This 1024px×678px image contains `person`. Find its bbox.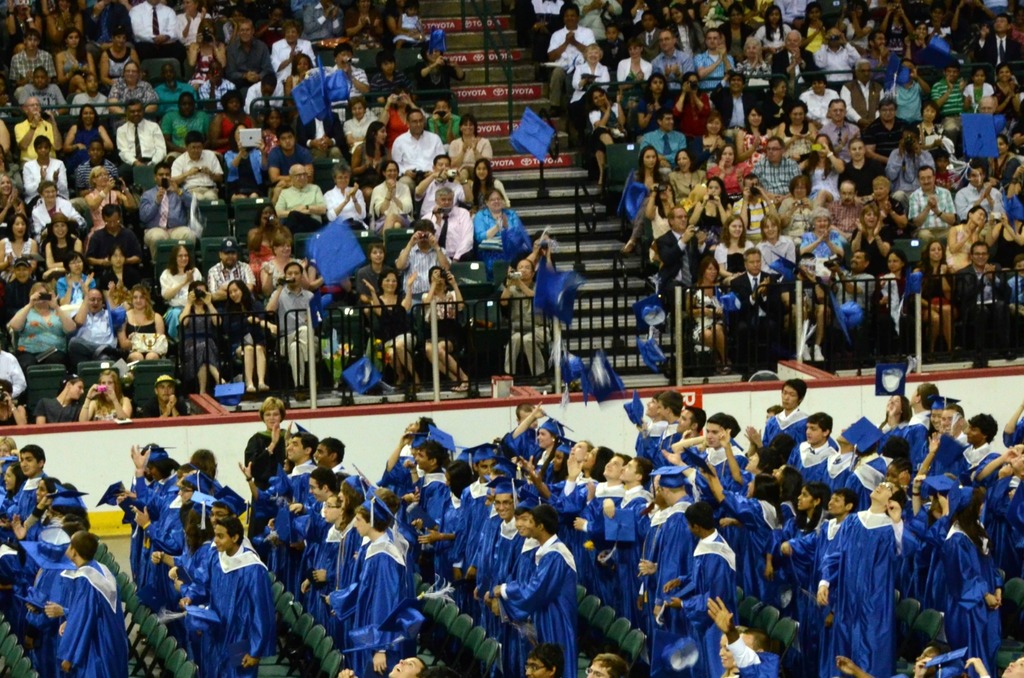
<region>633, 76, 672, 132</region>.
